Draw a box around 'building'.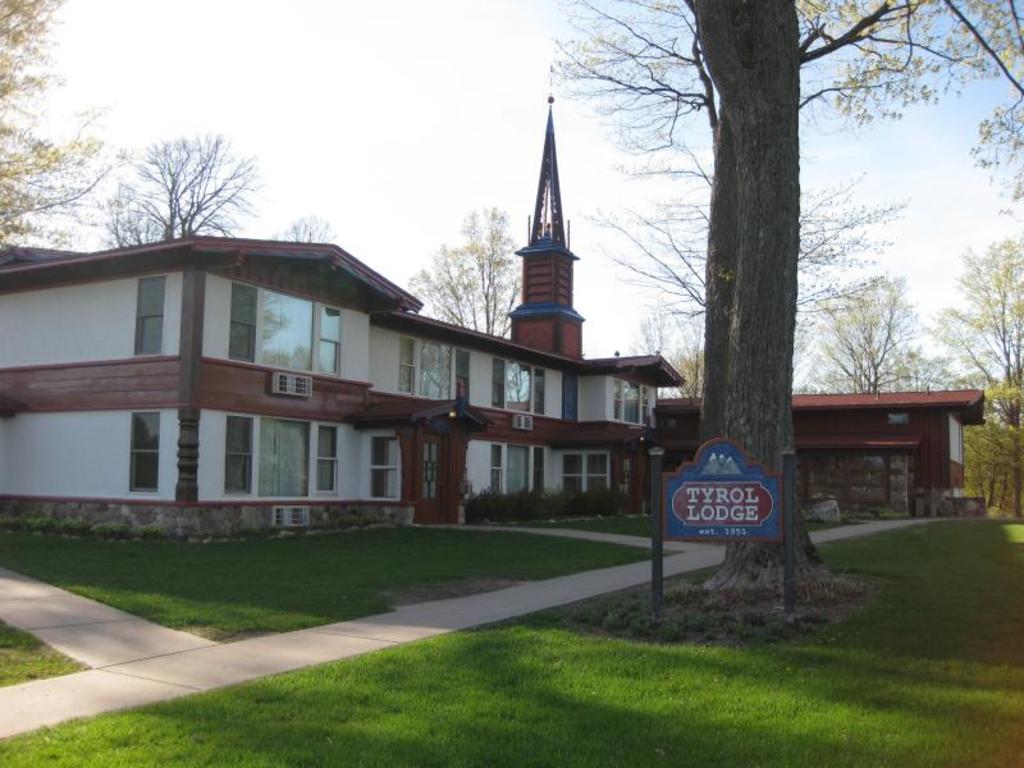
left=0, top=115, right=989, bottom=544.
